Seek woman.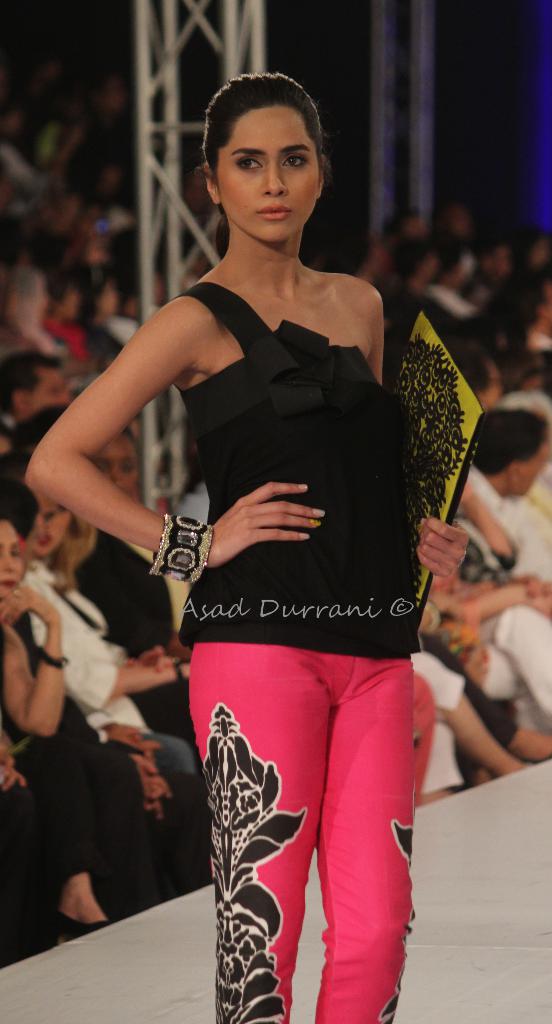
region(120, 90, 439, 1011).
